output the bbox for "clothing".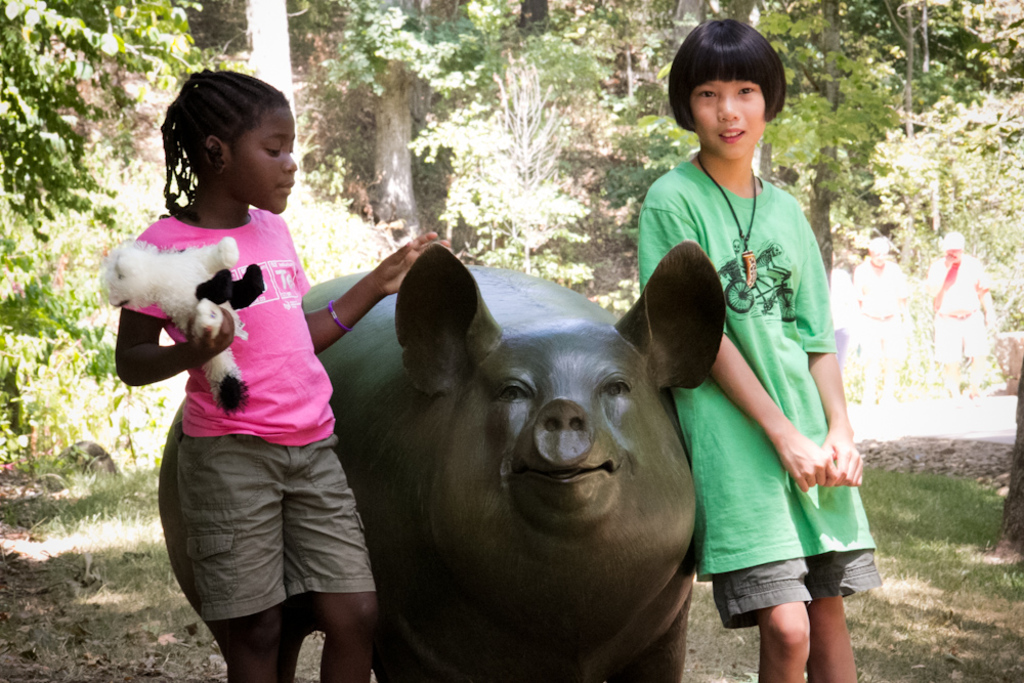
crop(855, 260, 908, 377).
